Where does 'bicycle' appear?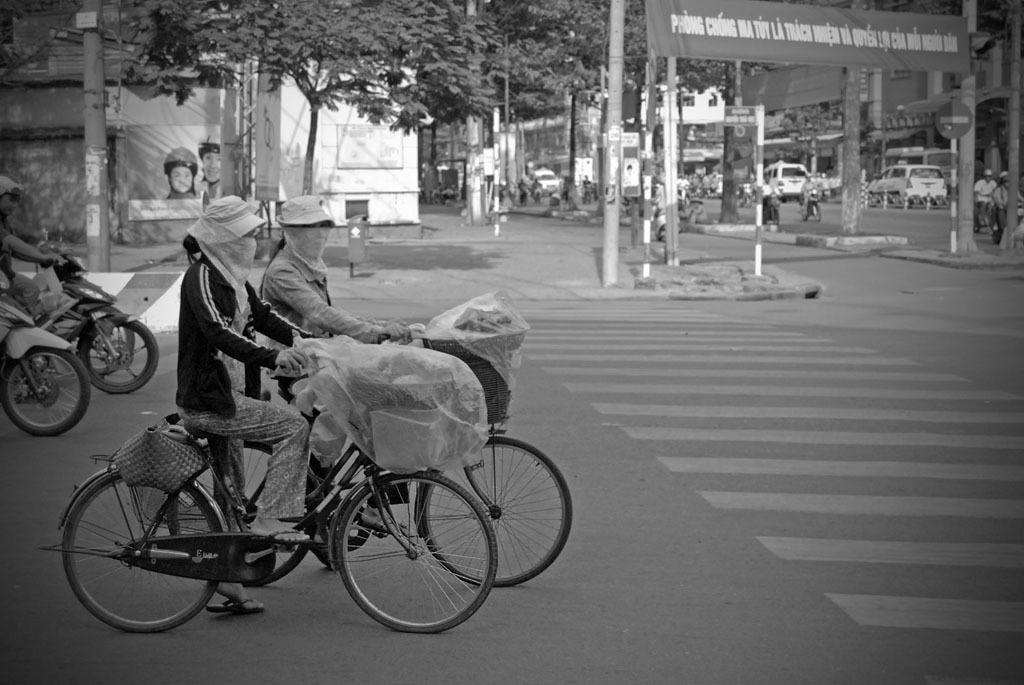
Appears at box=[172, 293, 575, 584].
